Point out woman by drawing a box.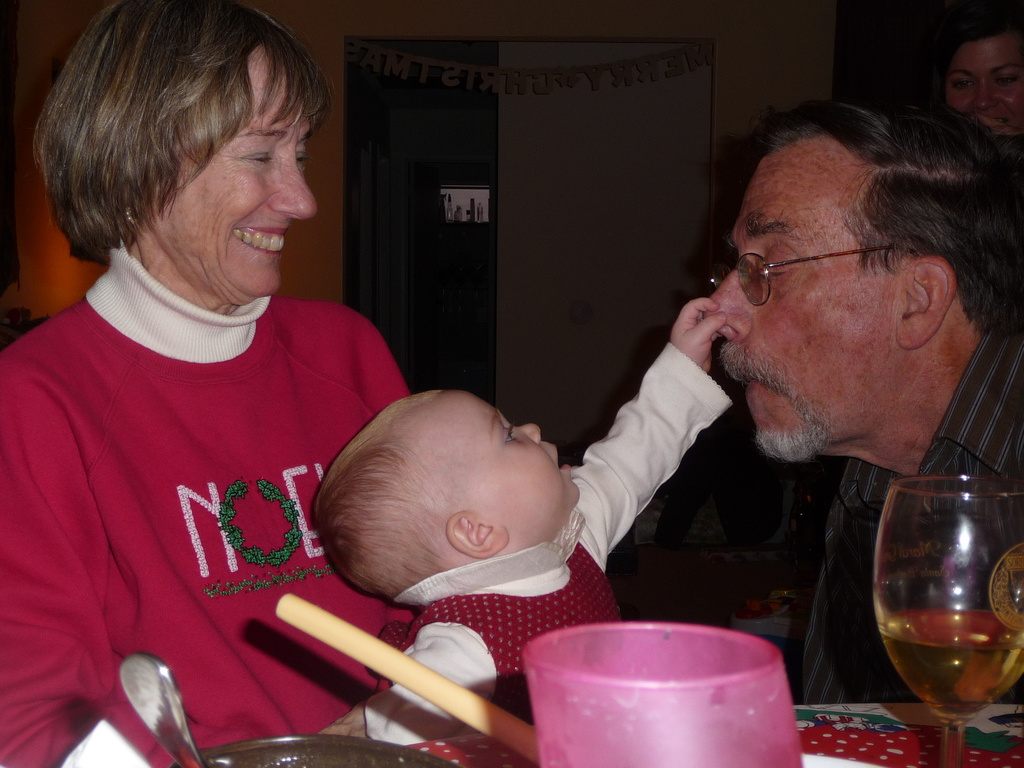
<region>0, 0, 408, 767</region>.
